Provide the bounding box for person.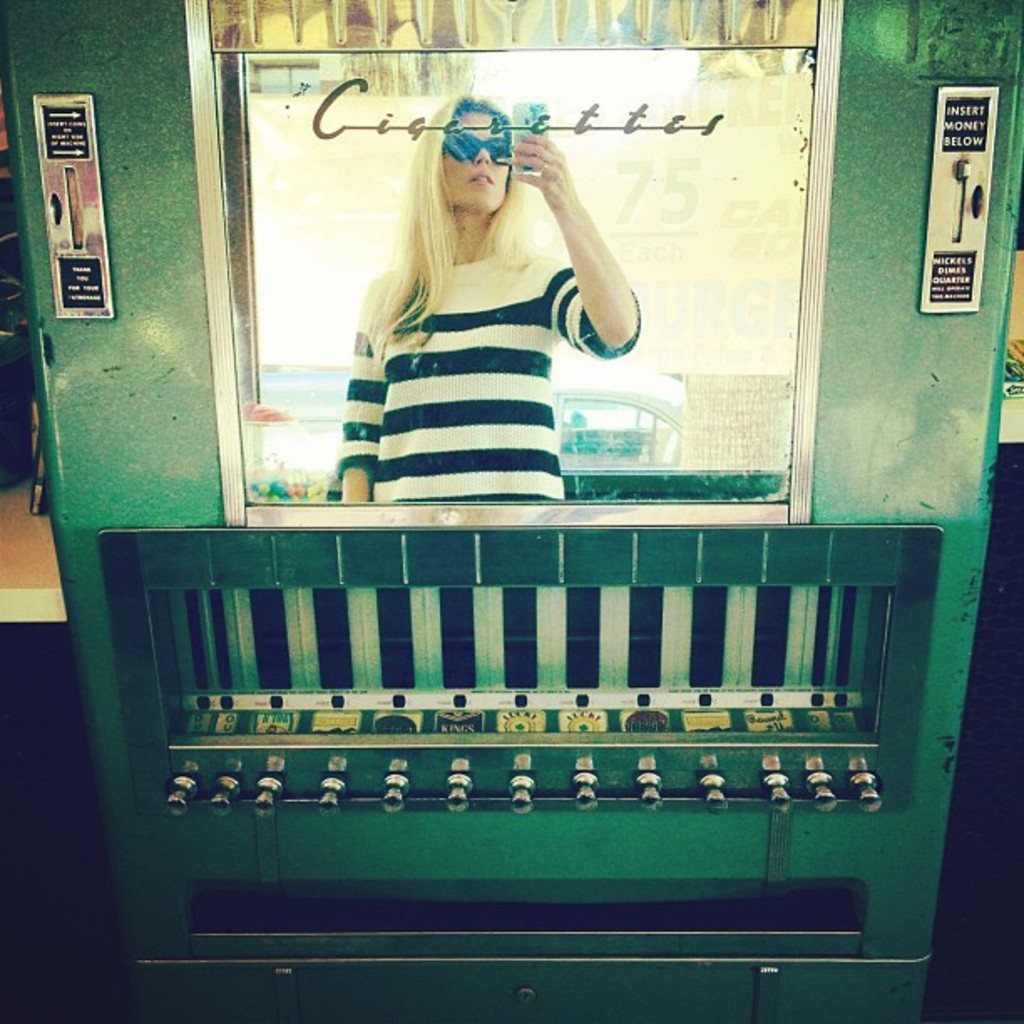
(x1=305, y1=82, x2=671, y2=564).
